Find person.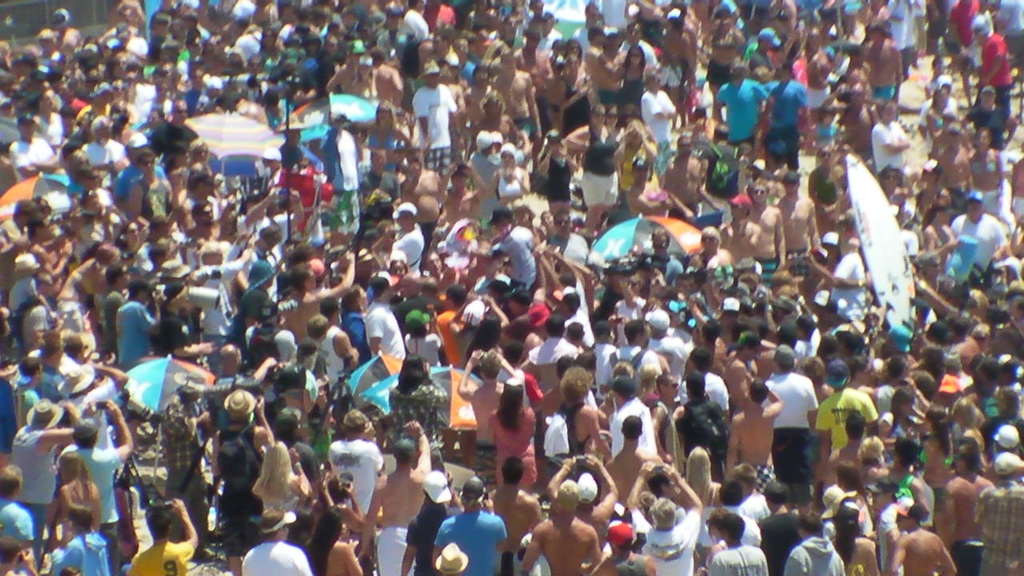
(362, 414, 432, 575).
